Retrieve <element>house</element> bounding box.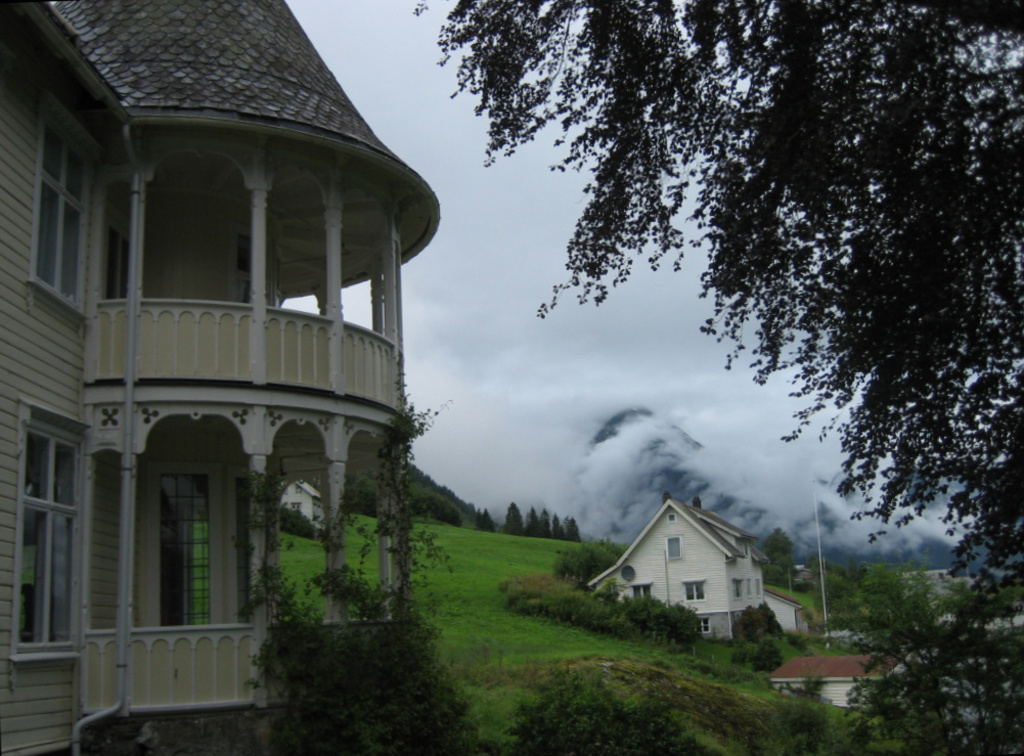
Bounding box: [x1=0, y1=0, x2=440, y2=755].
